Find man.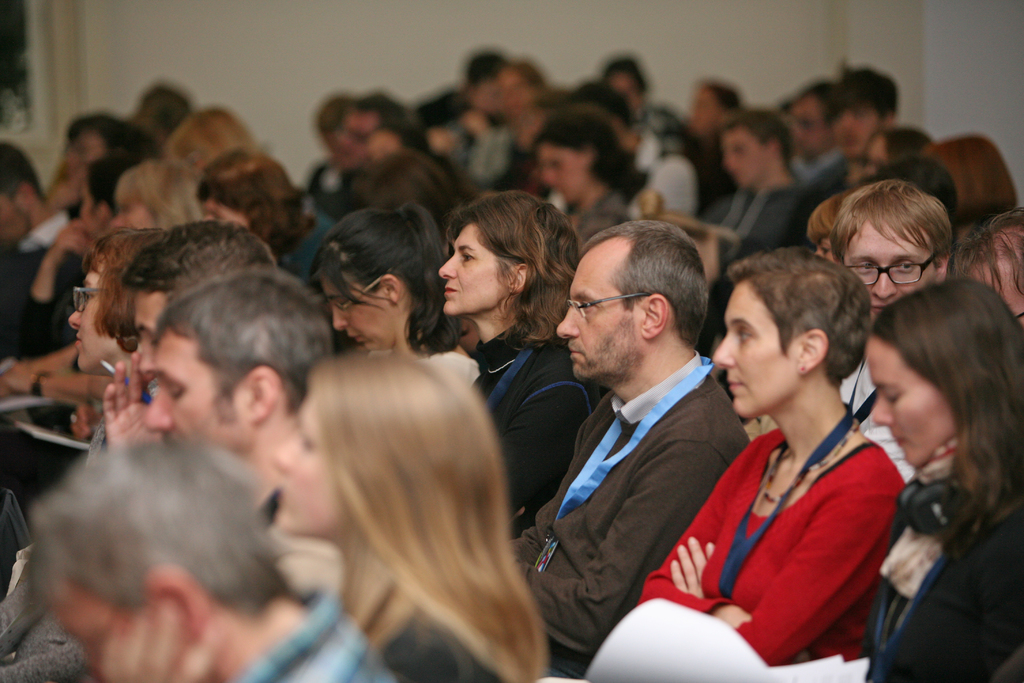
select_region(140, 272, 330, 521).
